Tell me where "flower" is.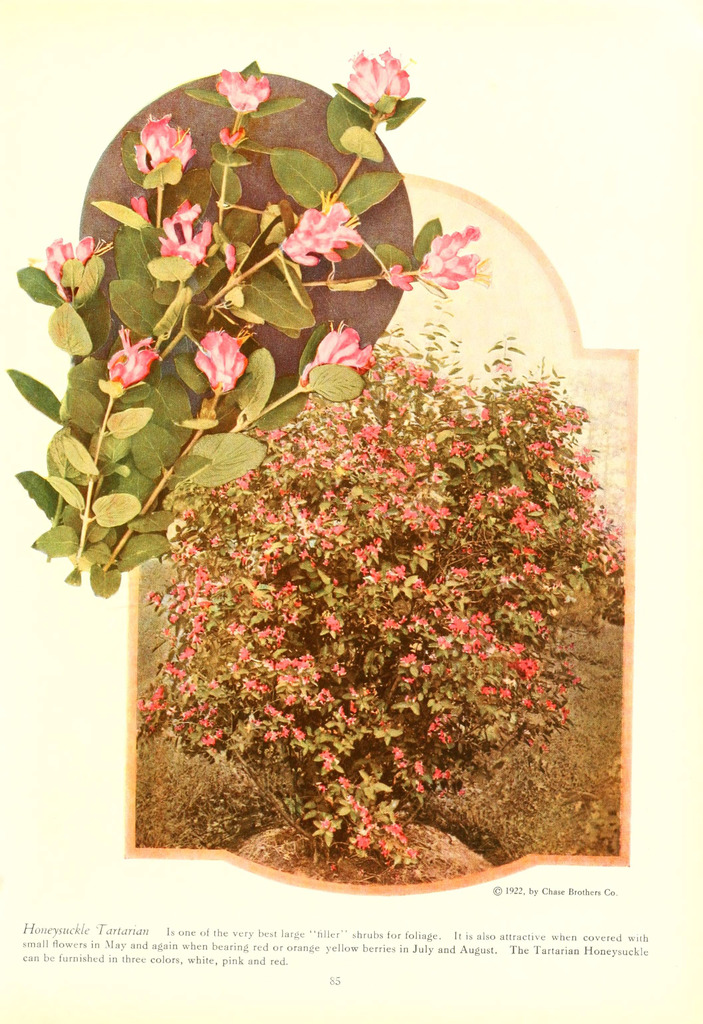
"flower" is at x1=104, y1=325, x2=154, y2=381.
